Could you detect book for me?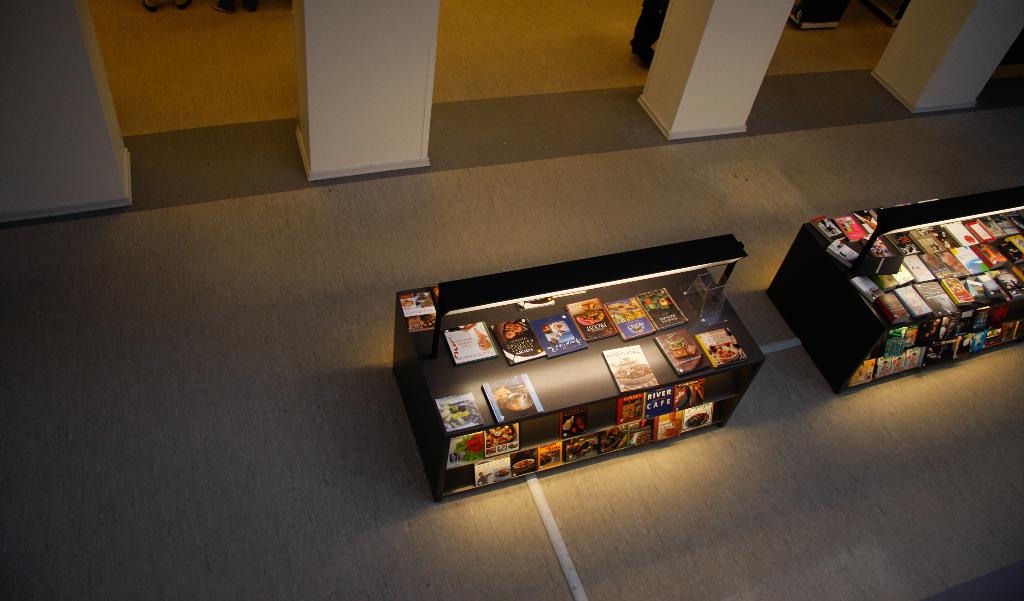
Detection result: (left=602, top=293, right=657, bottom=343).
